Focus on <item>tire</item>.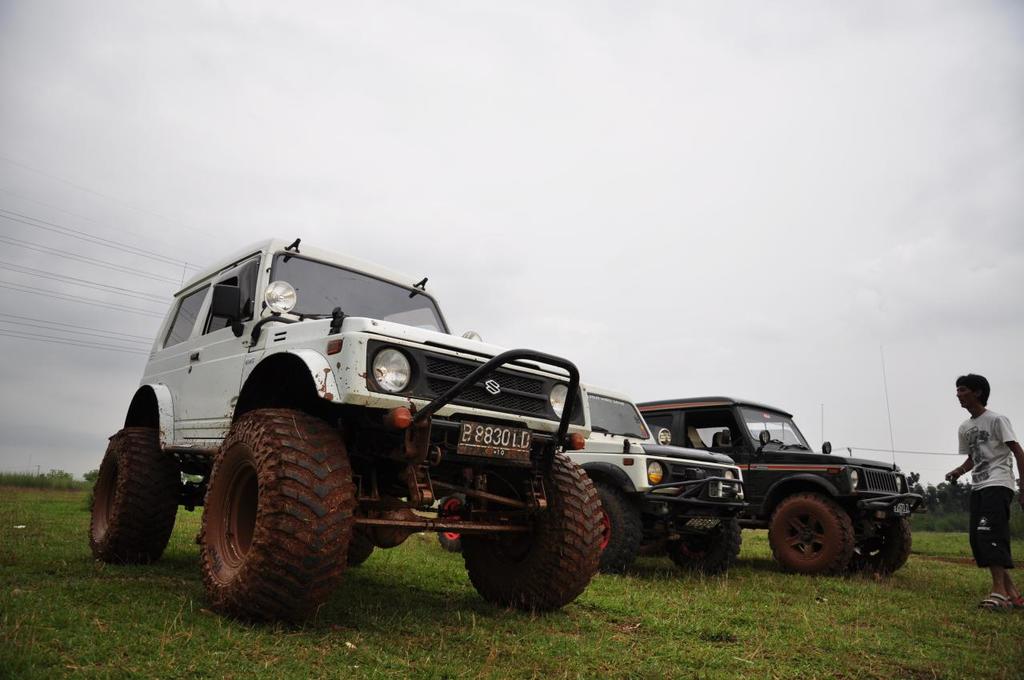
Focused at [left=766, top=493, right=854, bottom=576].
